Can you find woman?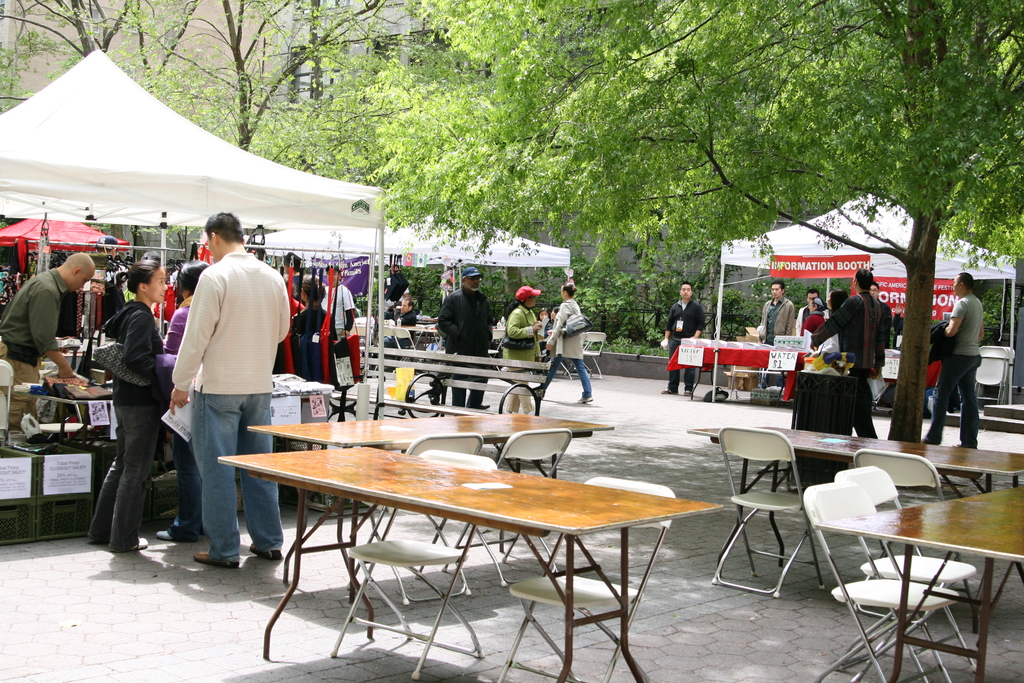
Yes, bounding box: [539,305,557,335].
